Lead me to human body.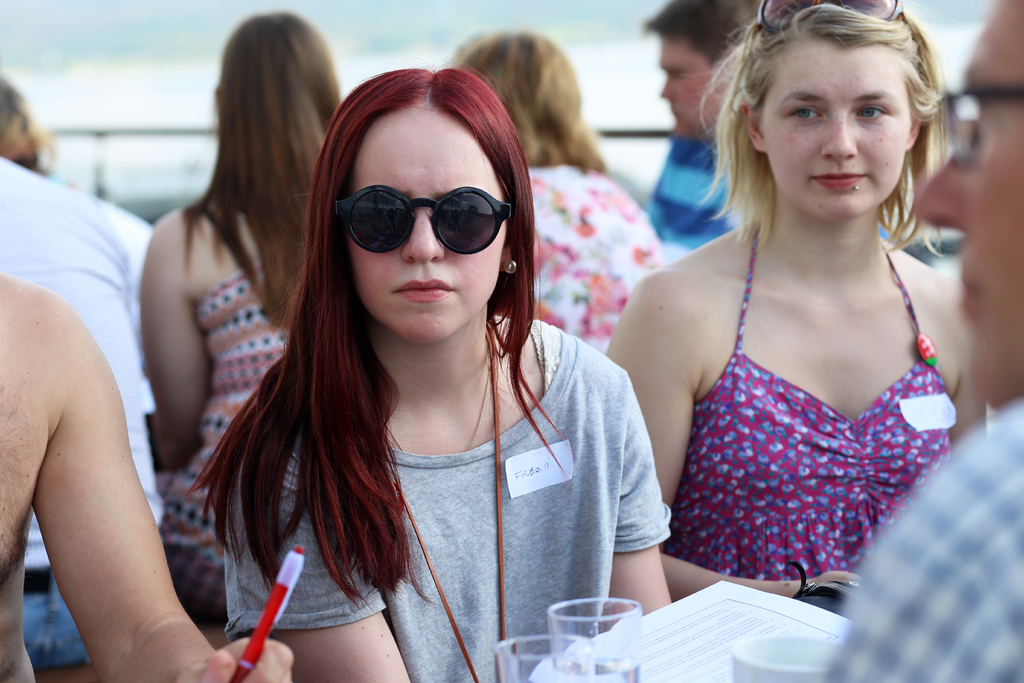
Lead to [642,133,740,252].
